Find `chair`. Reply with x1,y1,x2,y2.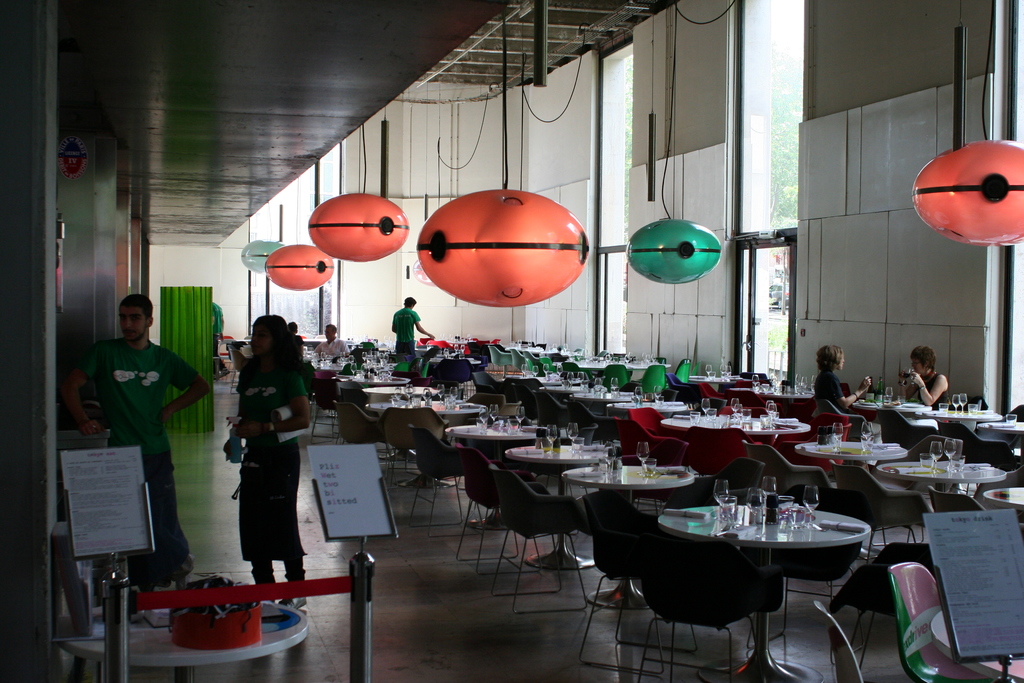
874,411,936,449.
